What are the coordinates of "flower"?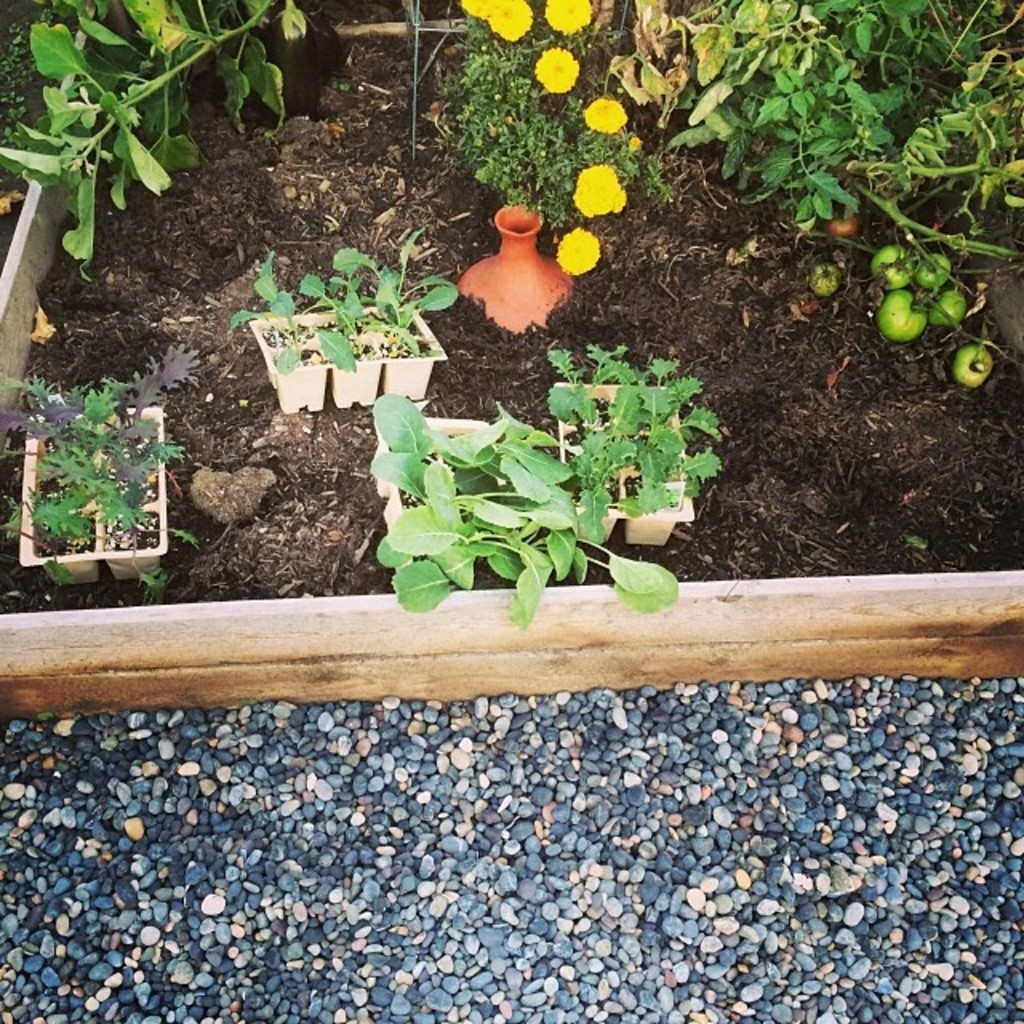
x1=546 y1=0 x2=592 y2=27.
